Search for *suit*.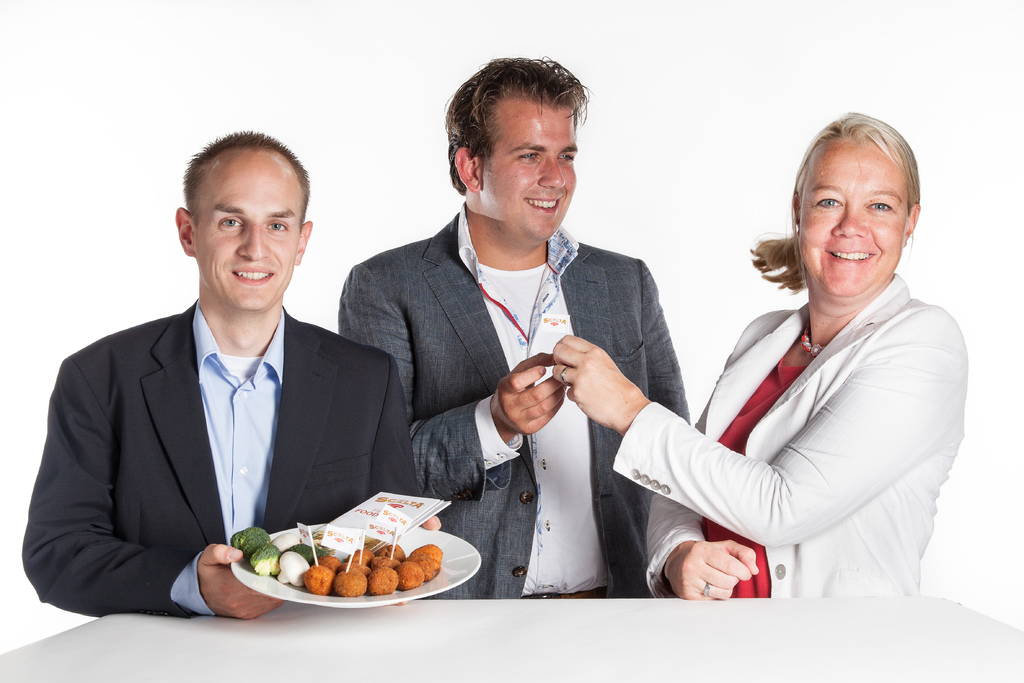
Found at locate(42, 207, 404, 629).
